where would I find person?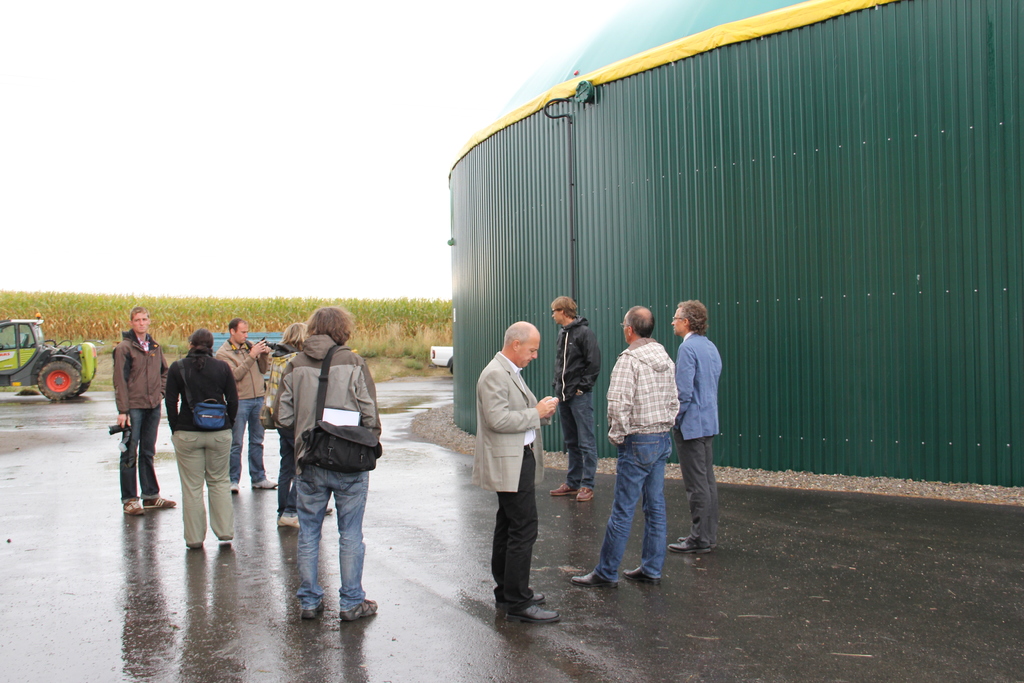
At box=[476, 319, 562, 624].
